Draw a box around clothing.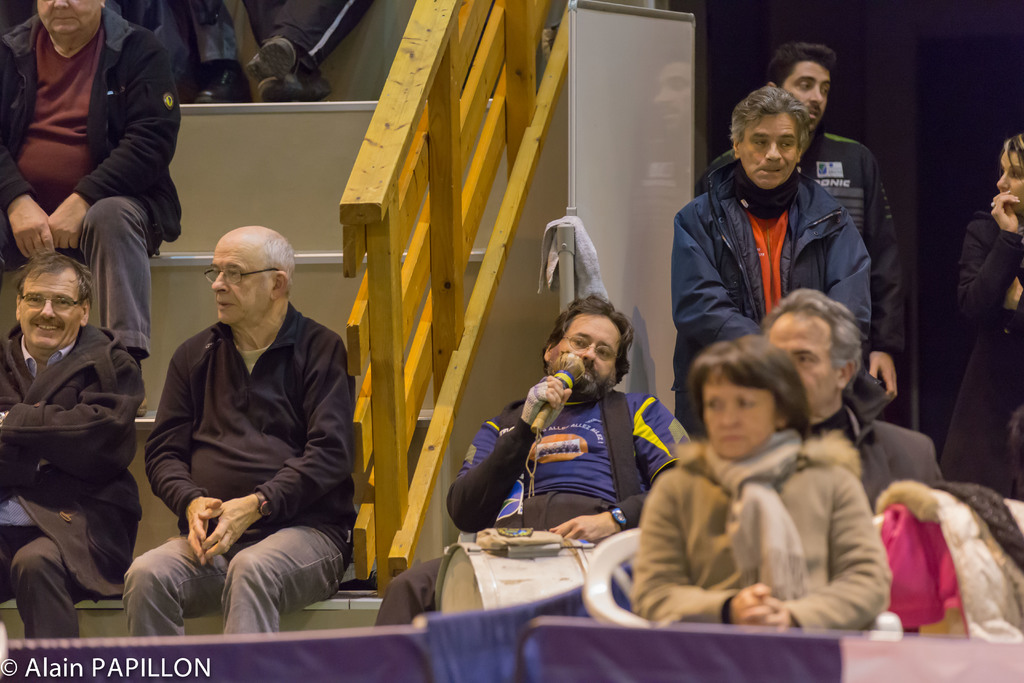
[243,0,374,73].
